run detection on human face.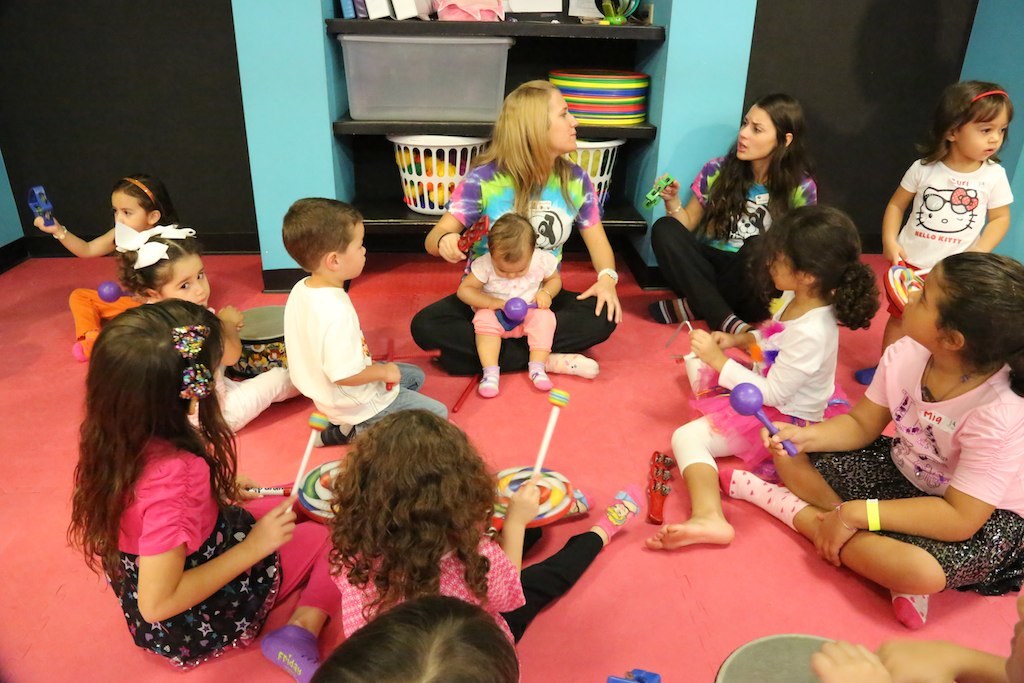
Result: bbox=(348, 220, 368, 278).
